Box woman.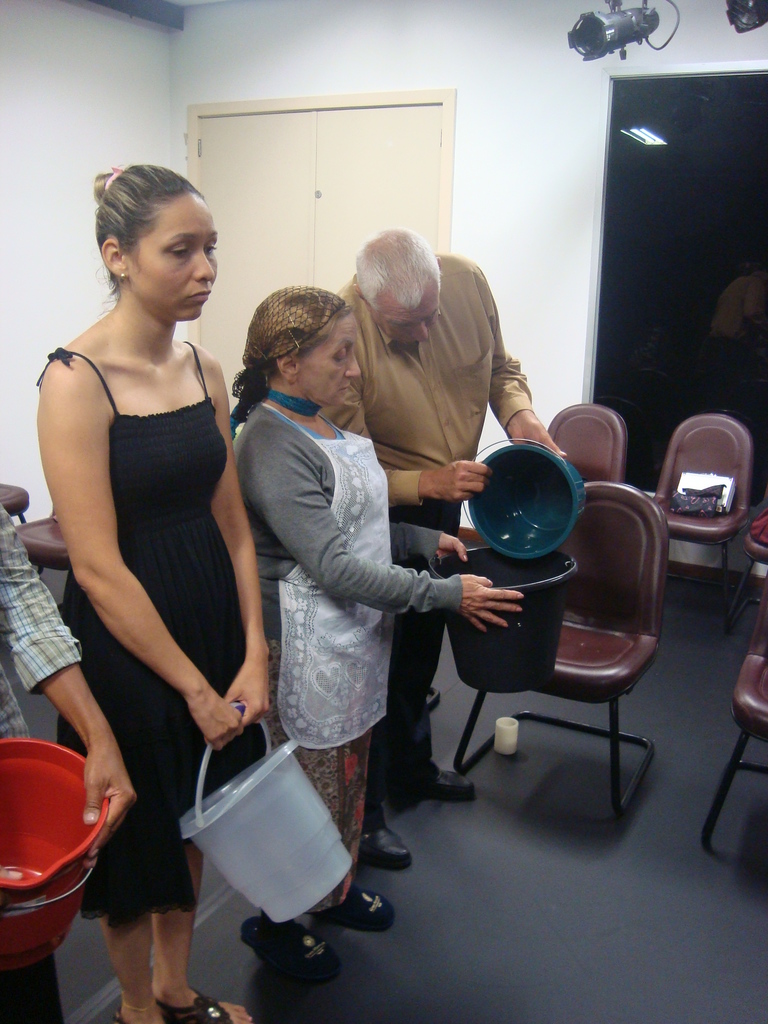
left=229, top=283, right=532, bottom=984.
